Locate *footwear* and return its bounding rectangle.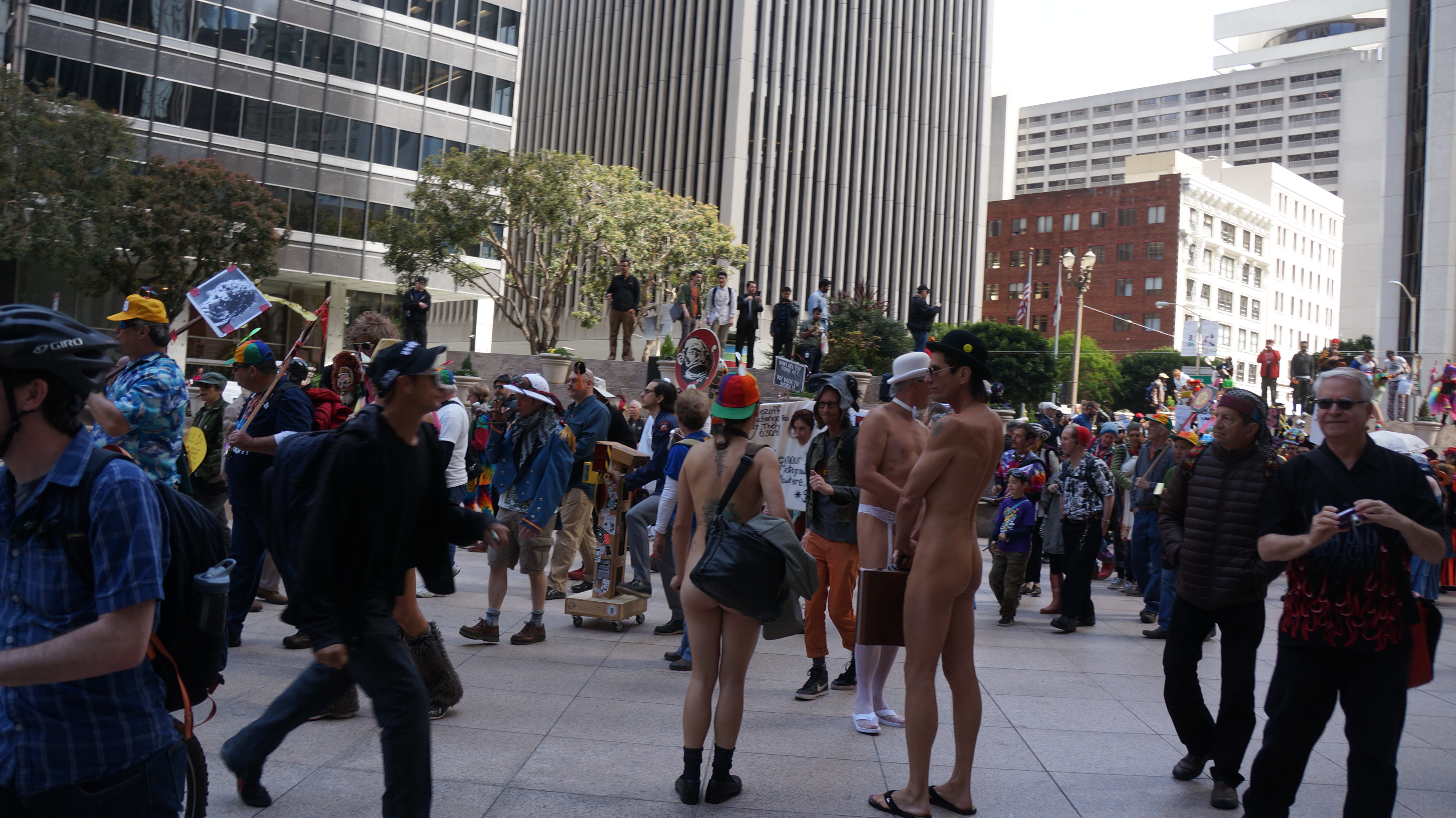
box=[246, 195, 255, 205].
